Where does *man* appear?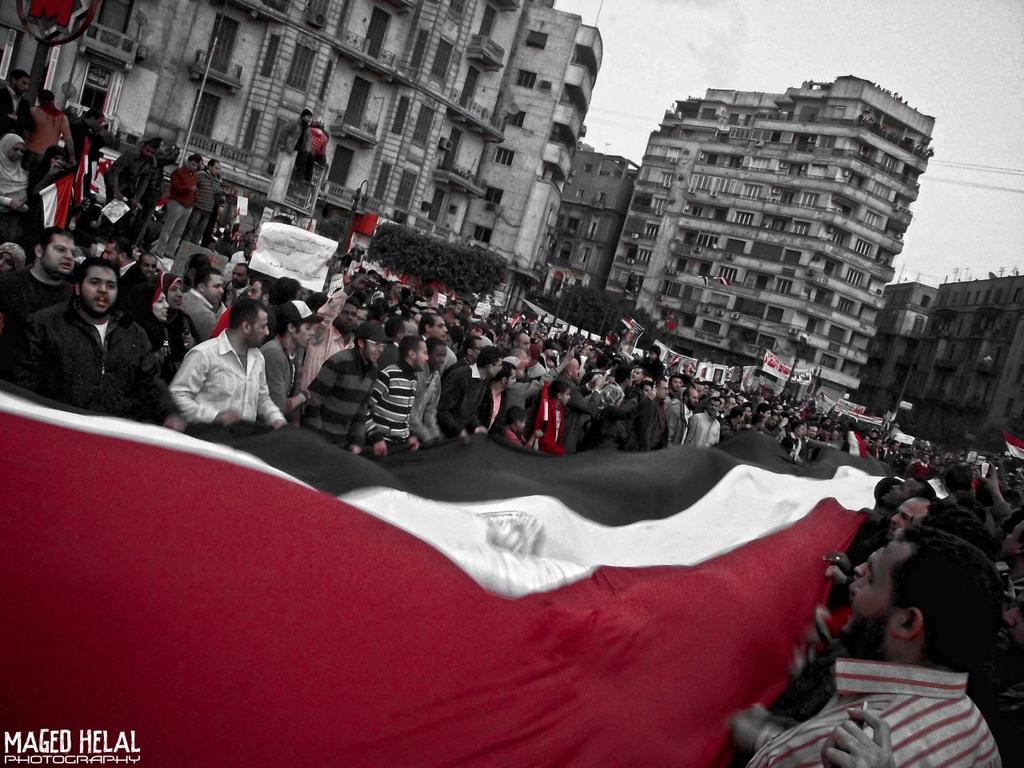
Appears at 159,292,289,446.
